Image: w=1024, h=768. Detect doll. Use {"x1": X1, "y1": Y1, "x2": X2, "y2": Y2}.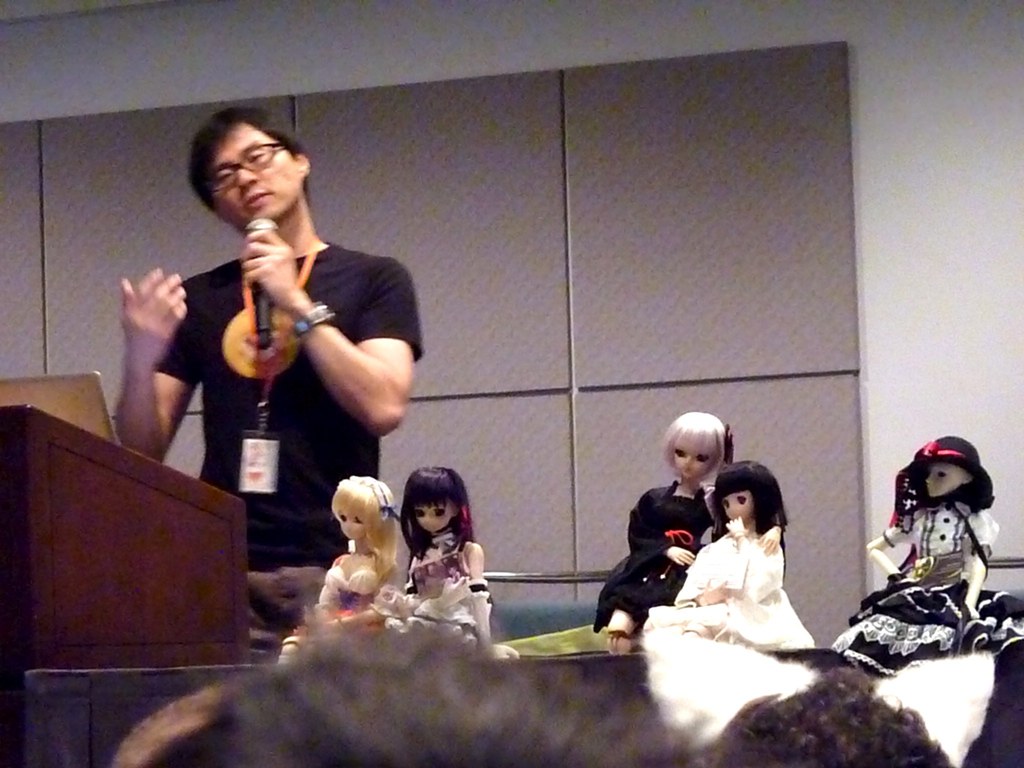
{"x1": 293, "y1": 474, "x2": 398, "y2": 662}.
